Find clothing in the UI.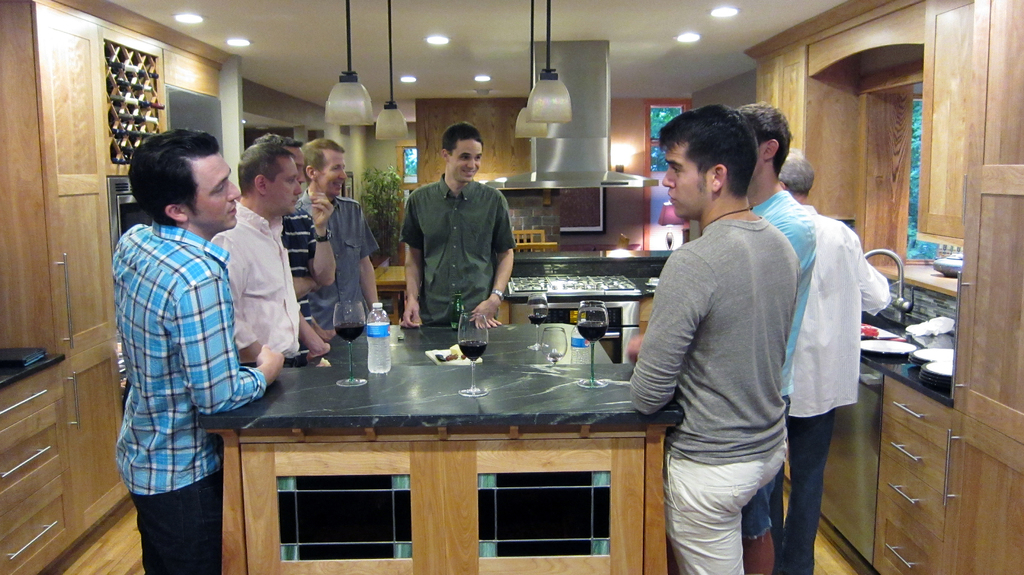
UI element at bbox=(209, 189, 307, 374).
